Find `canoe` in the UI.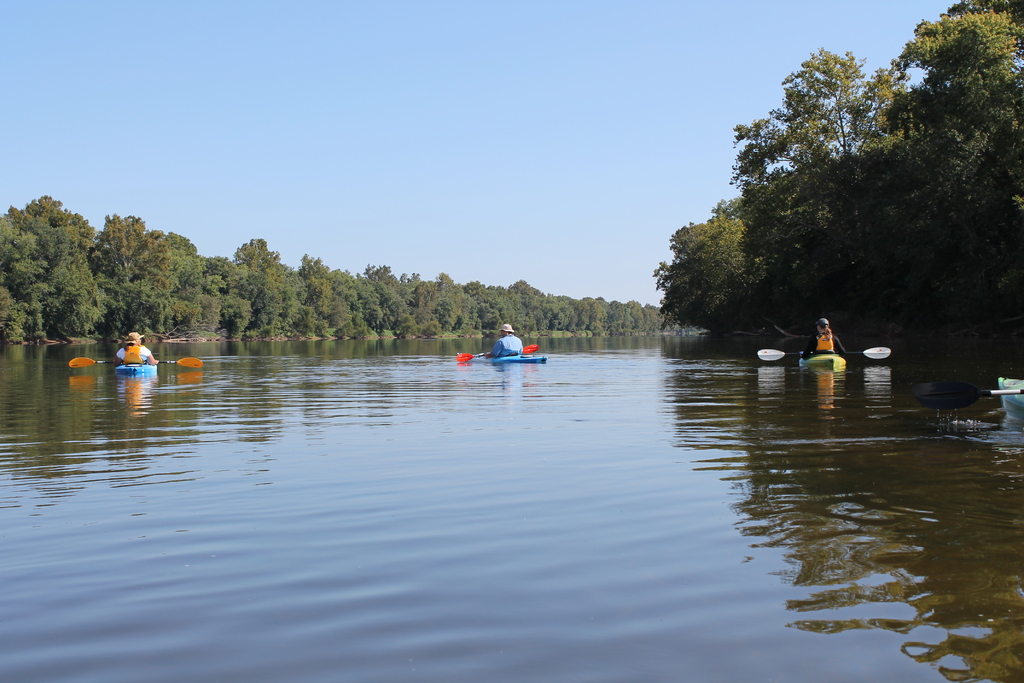
UI element at x1=478 y1=350 x2=548 y2=363.
